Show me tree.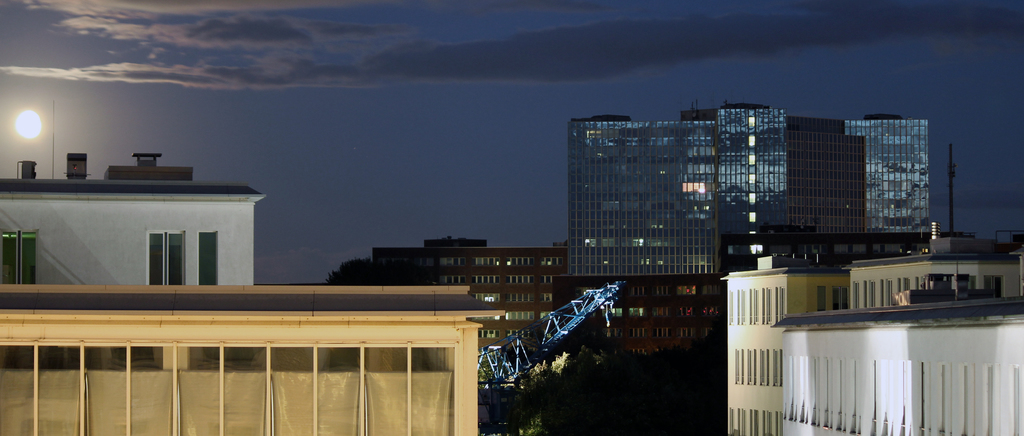
tree is here: Rect(327, 258, 372, 285).
